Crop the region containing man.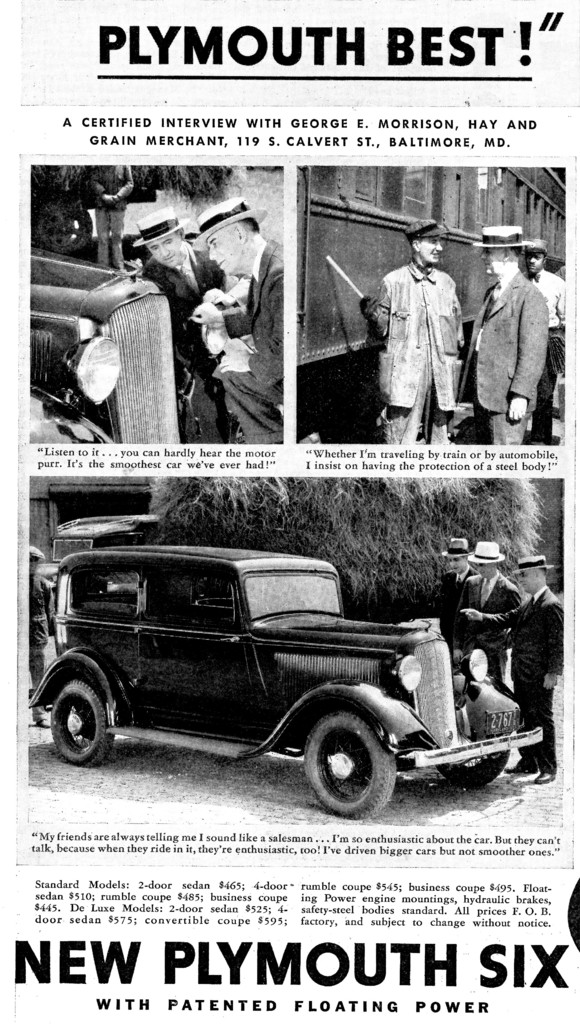
Crop region: 455:538:520:678.
